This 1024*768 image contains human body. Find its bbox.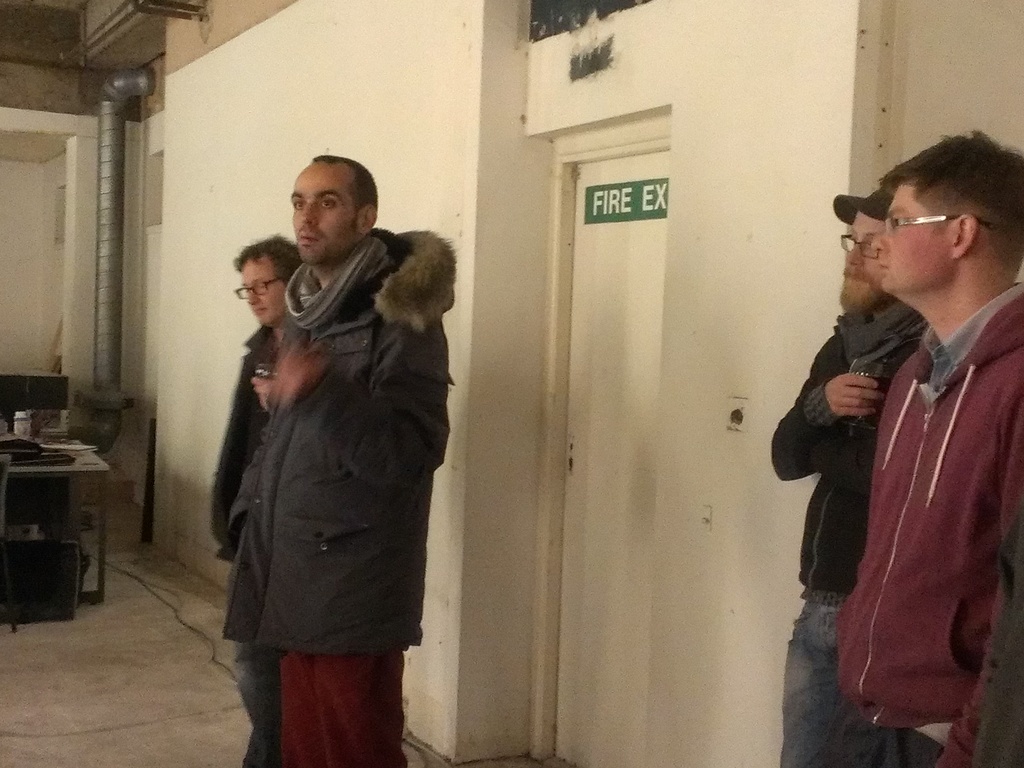
rect(198, 202, 447, 716).
